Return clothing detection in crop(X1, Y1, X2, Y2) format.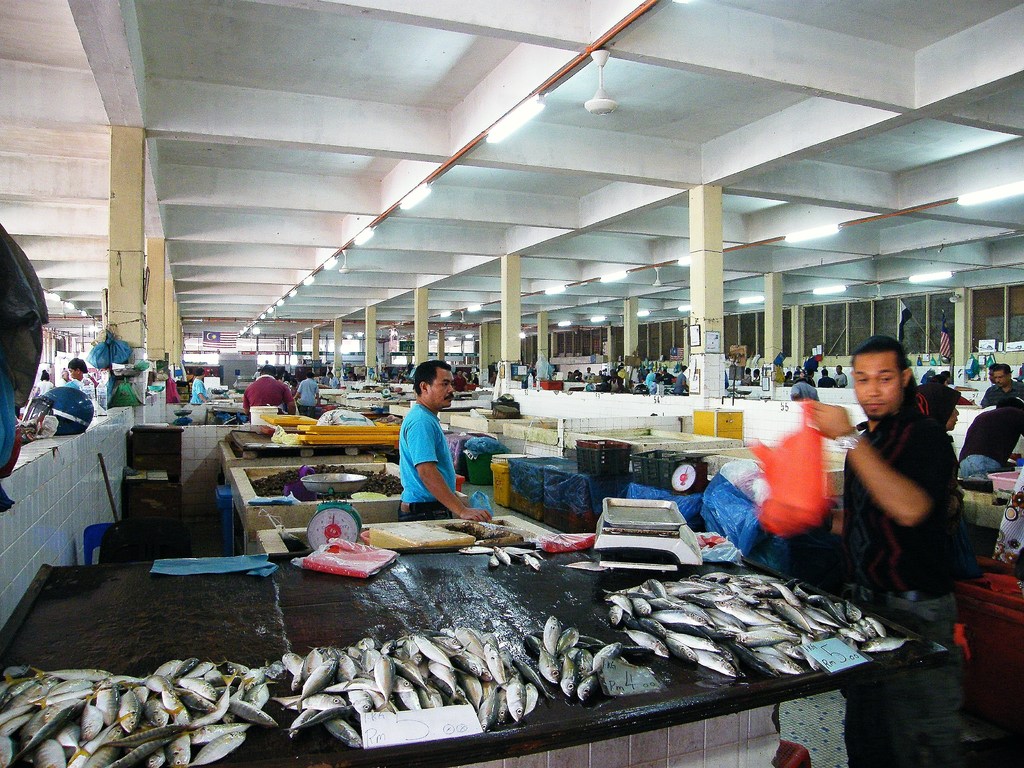
crop(838, 384, 965, 749).
